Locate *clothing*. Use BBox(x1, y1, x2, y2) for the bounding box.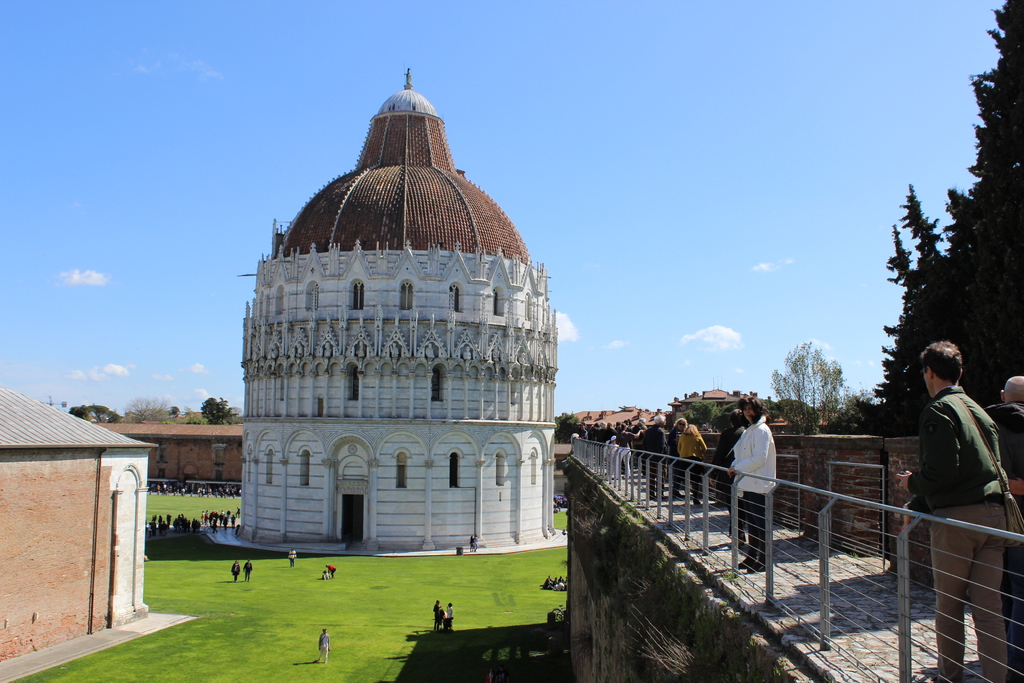
BBox(435, 603, 440, 629).
